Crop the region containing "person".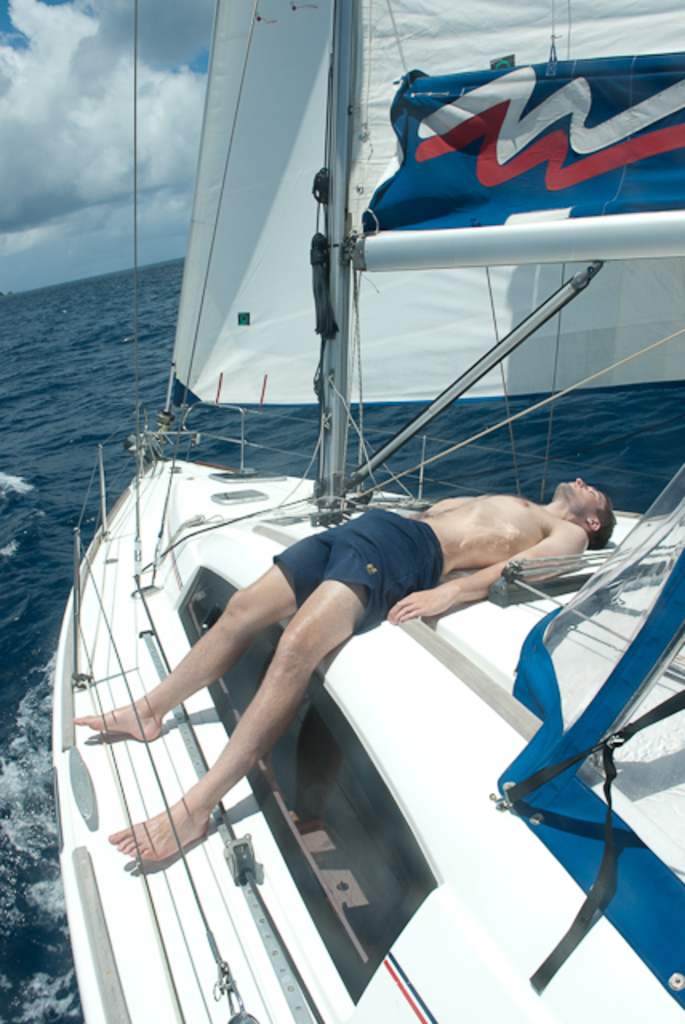
Crop region: 66/470/623/878.
